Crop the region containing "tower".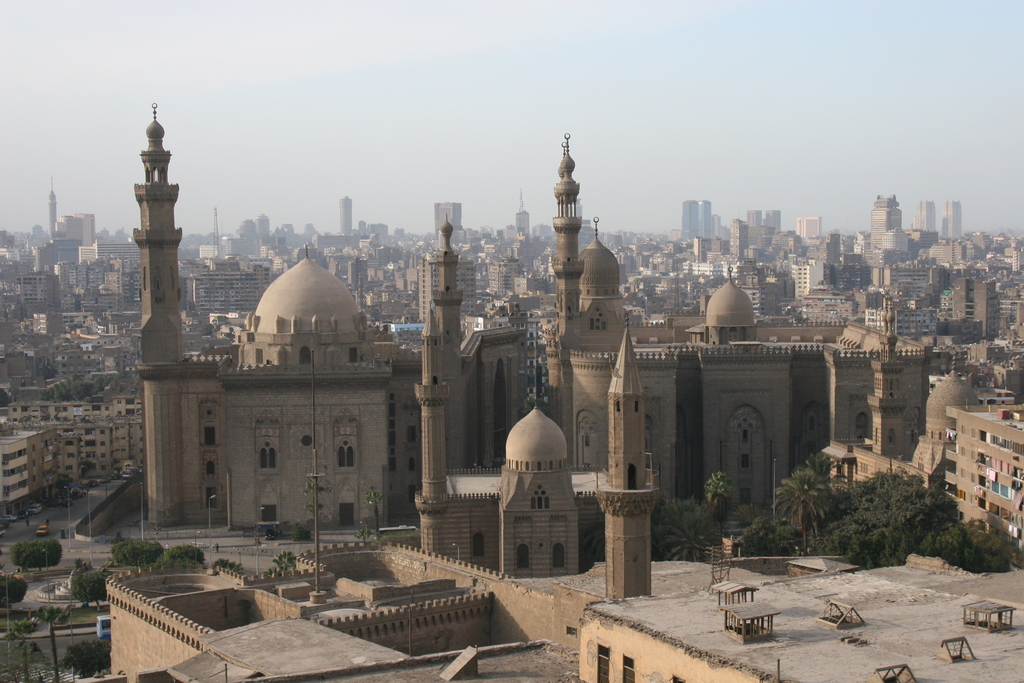
Crop region: 873, 297, 913, 471.
